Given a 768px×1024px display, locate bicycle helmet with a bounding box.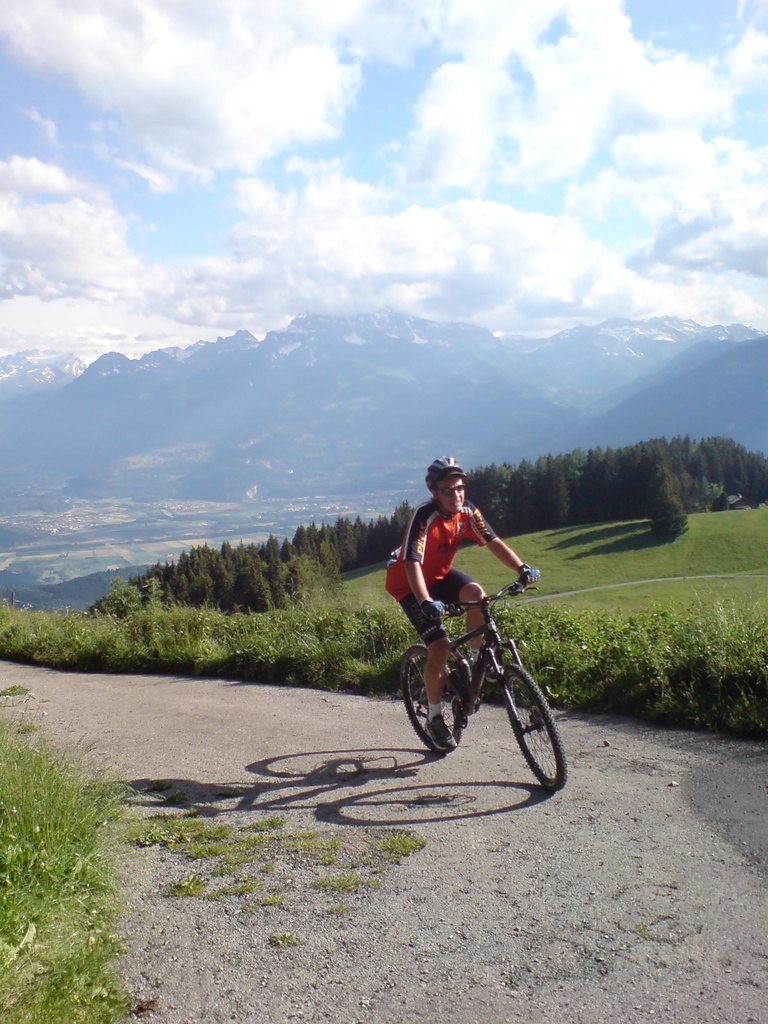
Located: detection(426, 458, 465, 488).
